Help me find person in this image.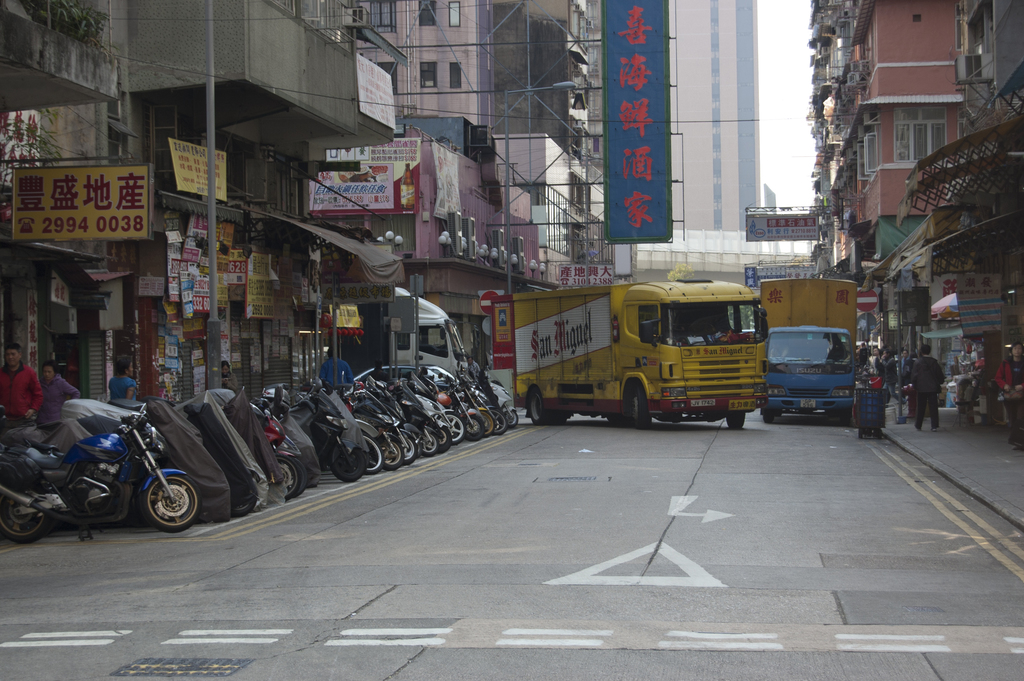
Found it: [x1=218, y1=363, x2=239, y2=394].
